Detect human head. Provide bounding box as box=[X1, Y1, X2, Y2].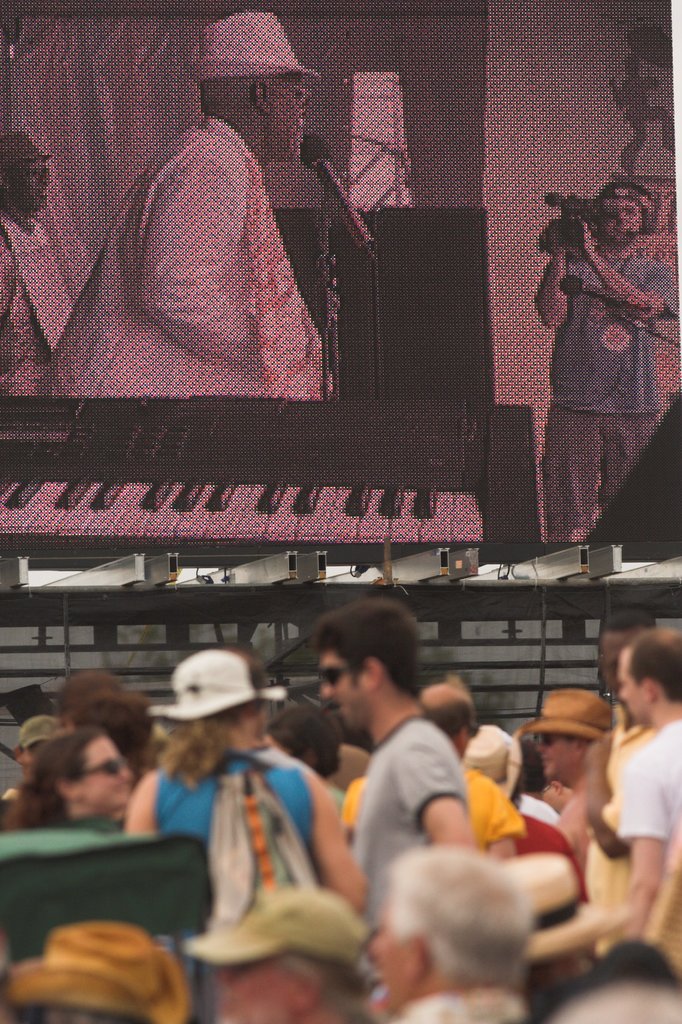
box=[170, 646, 259, 746].
